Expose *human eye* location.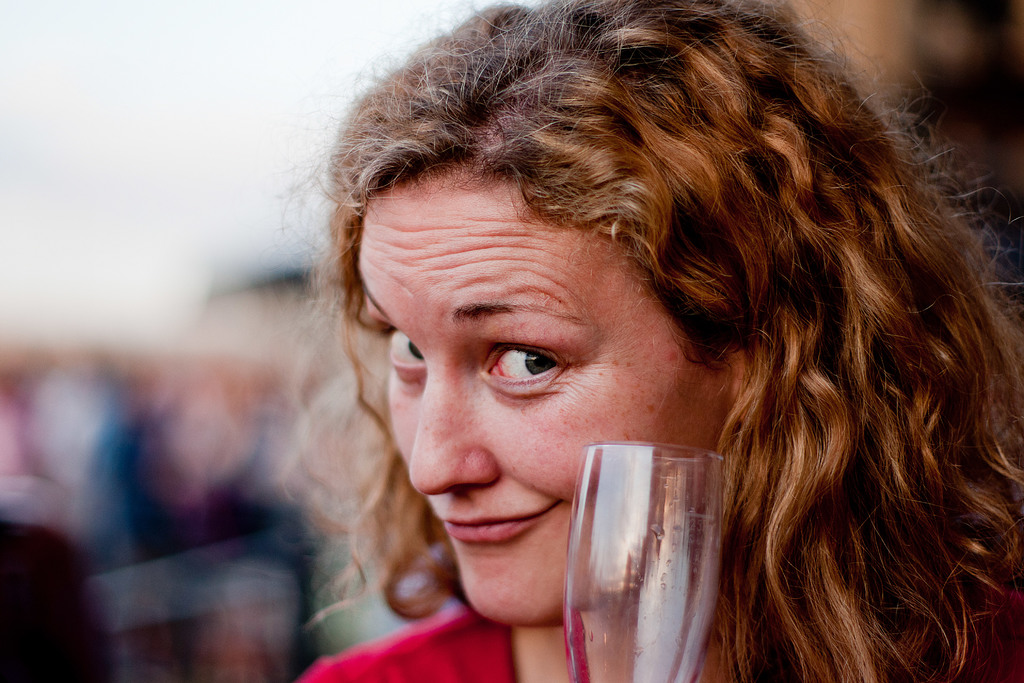
Exposed at left=365, top=313, right=426, bottom=383.
